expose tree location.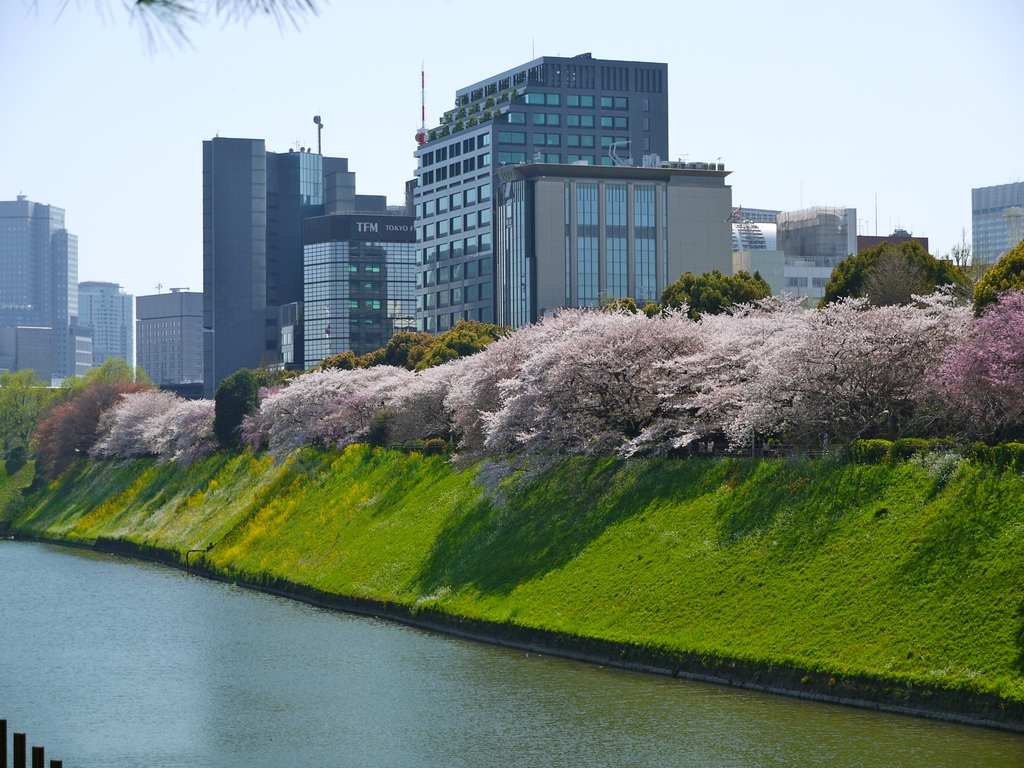
Exposed at BBox(600, 297, 660, 319).
